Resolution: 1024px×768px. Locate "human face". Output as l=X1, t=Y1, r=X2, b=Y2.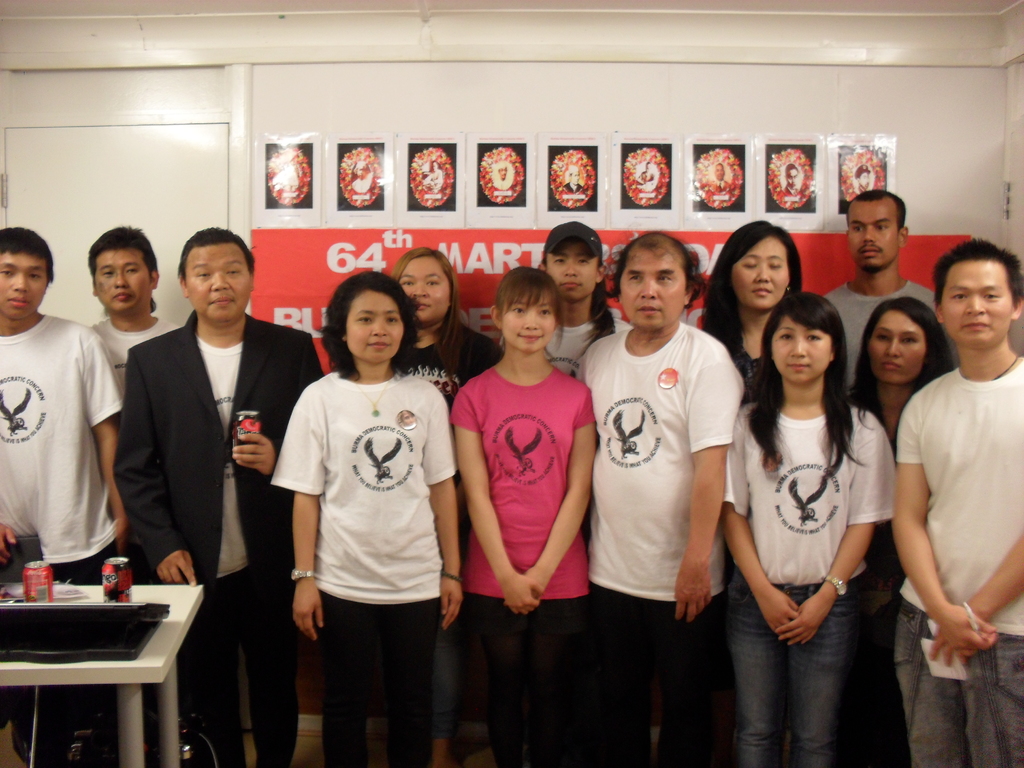
l=618, t=247, r=691, b=331.
